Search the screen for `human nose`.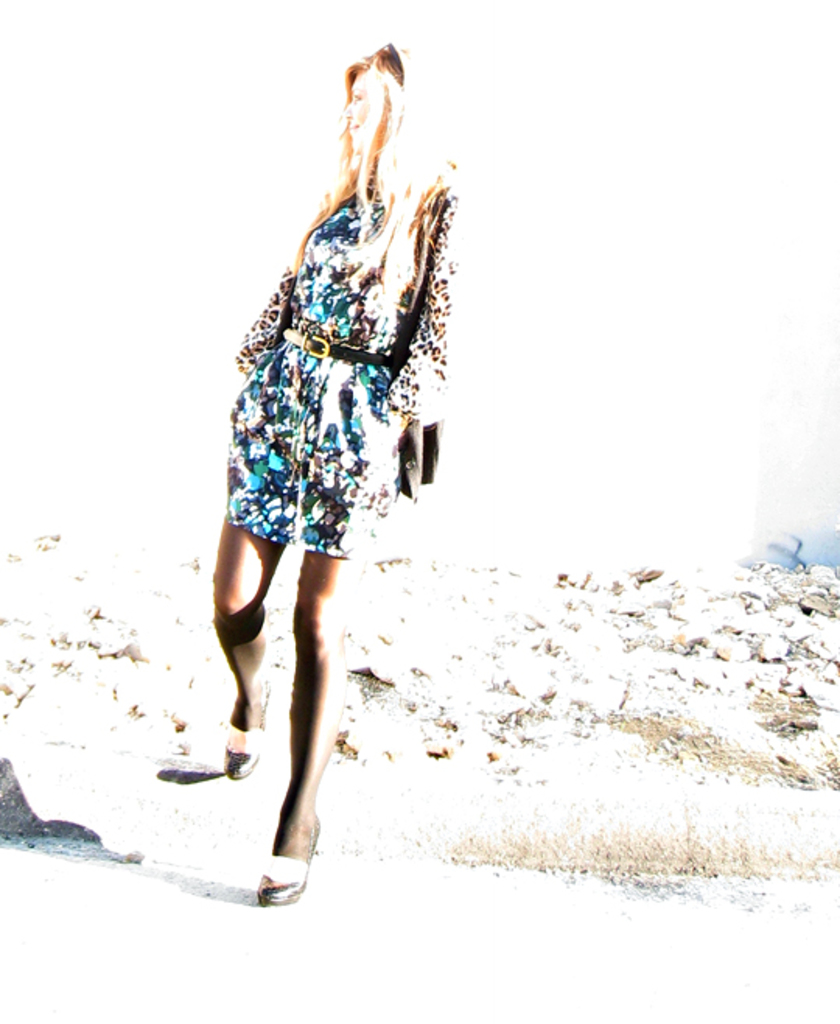
Found at {"x1": 342, "y1": 100, "x2": 352, "y2": 120}.
